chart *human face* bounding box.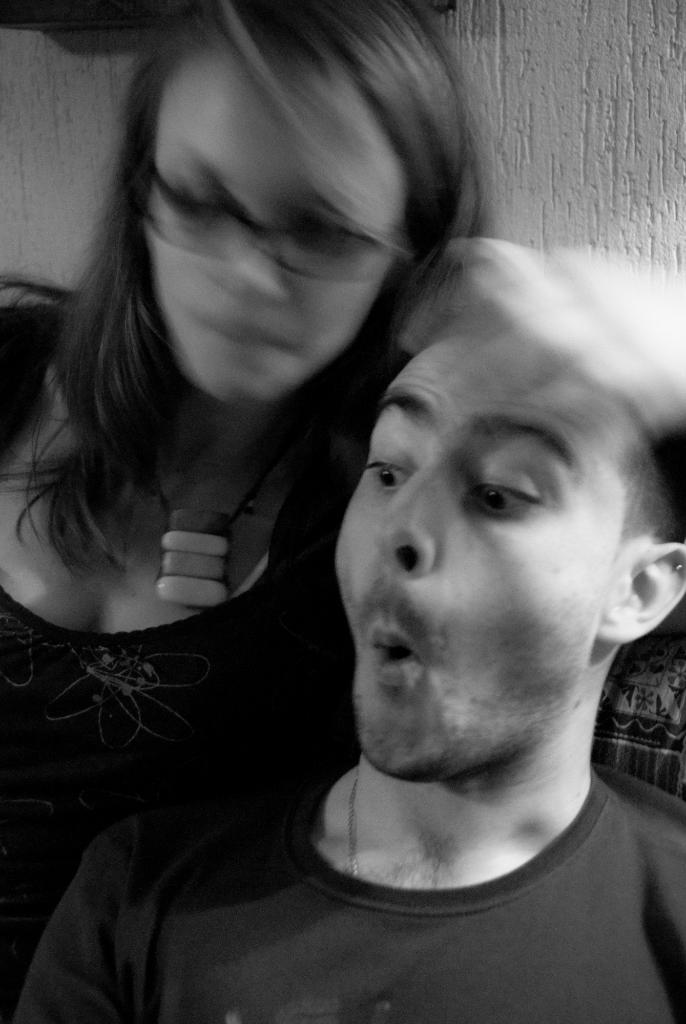
Charted: l=329, t=333, r=593, b=774.
